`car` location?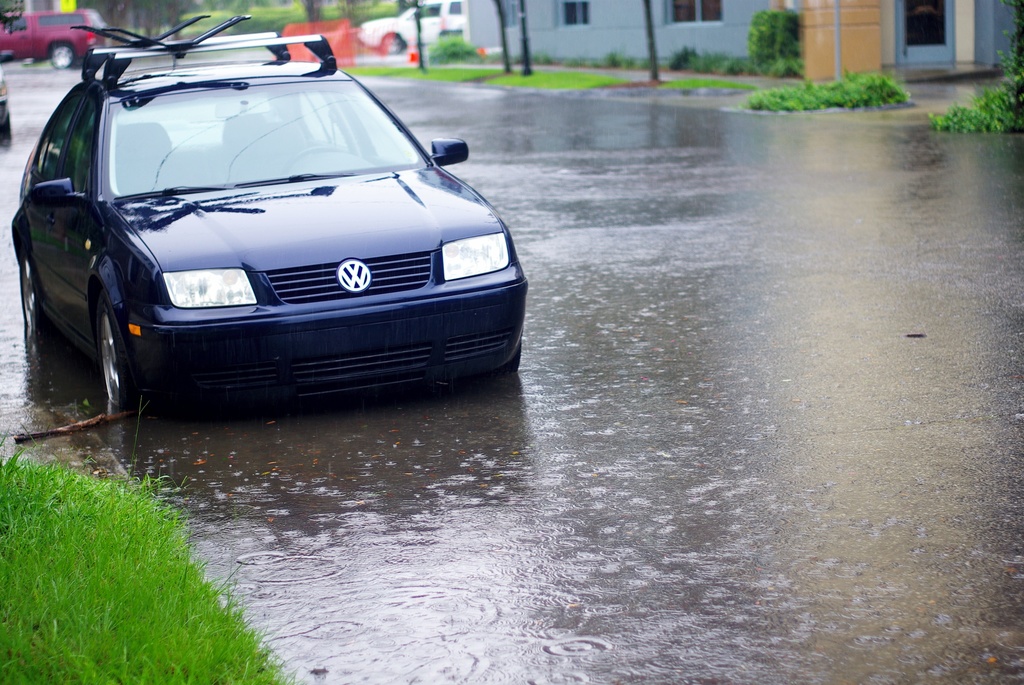
(x1=0, y1=12, x2=105, y2=67)
